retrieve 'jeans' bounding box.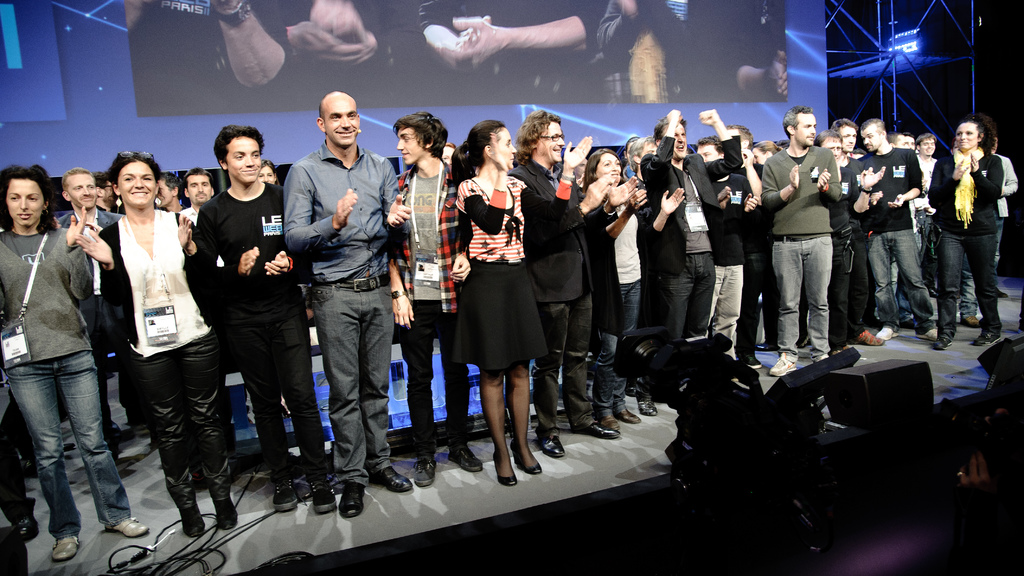
Bounding box: (772,232,832,353).
